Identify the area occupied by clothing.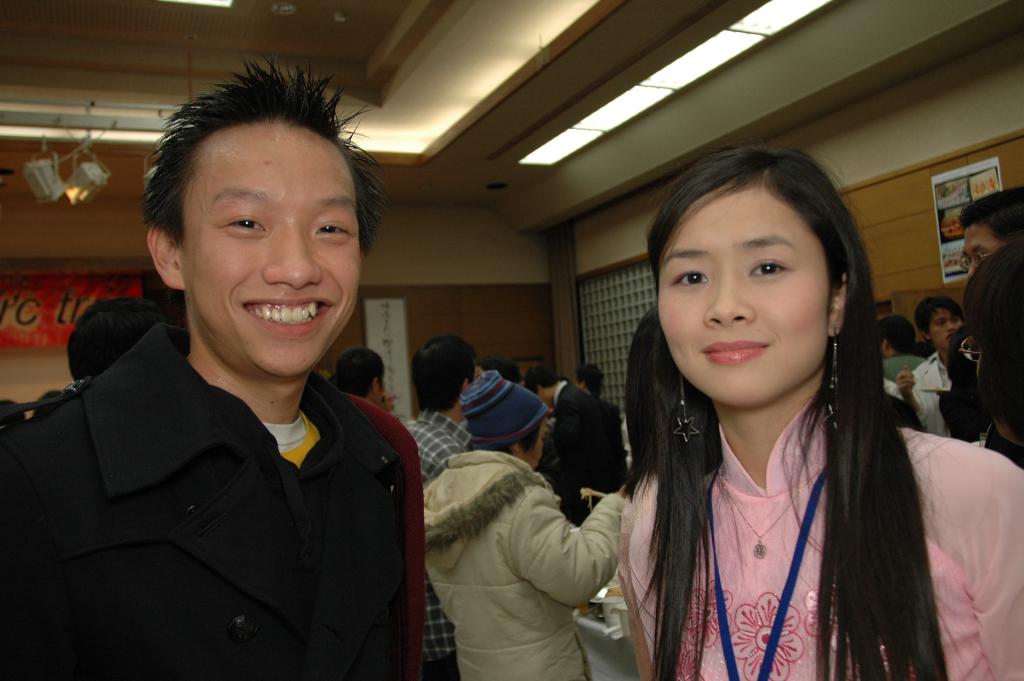
Area: x1=547 y1=382 x2=618 y2=516.
